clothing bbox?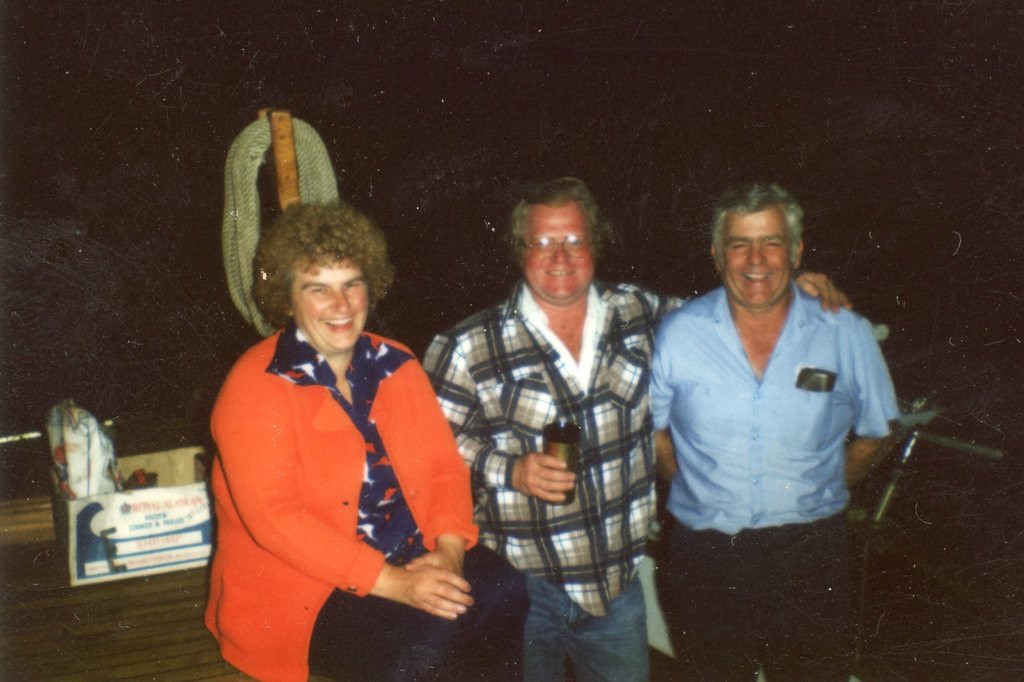
locate(194, 292, 476, 647)
